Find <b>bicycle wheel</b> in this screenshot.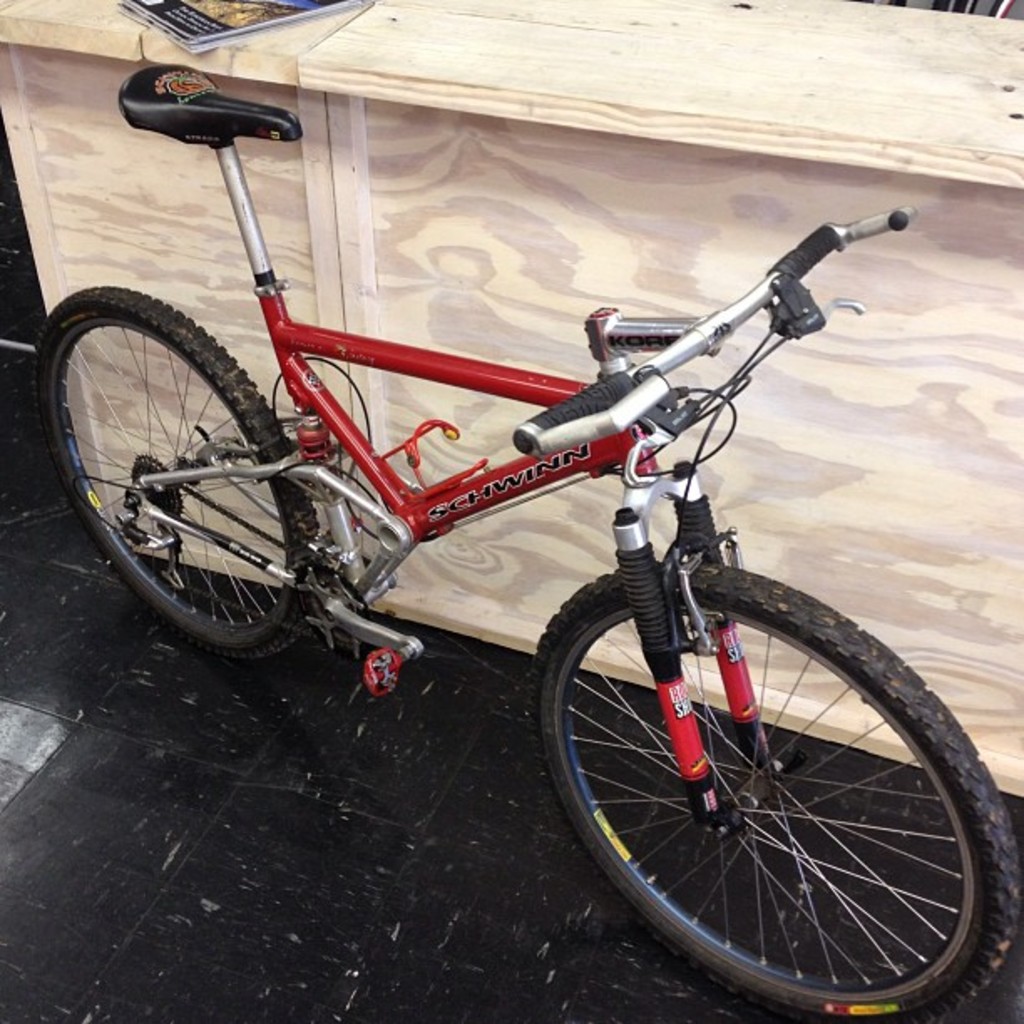
The bounding box for <b>bicycle wheel</b> is [527,569,1022,1022].
